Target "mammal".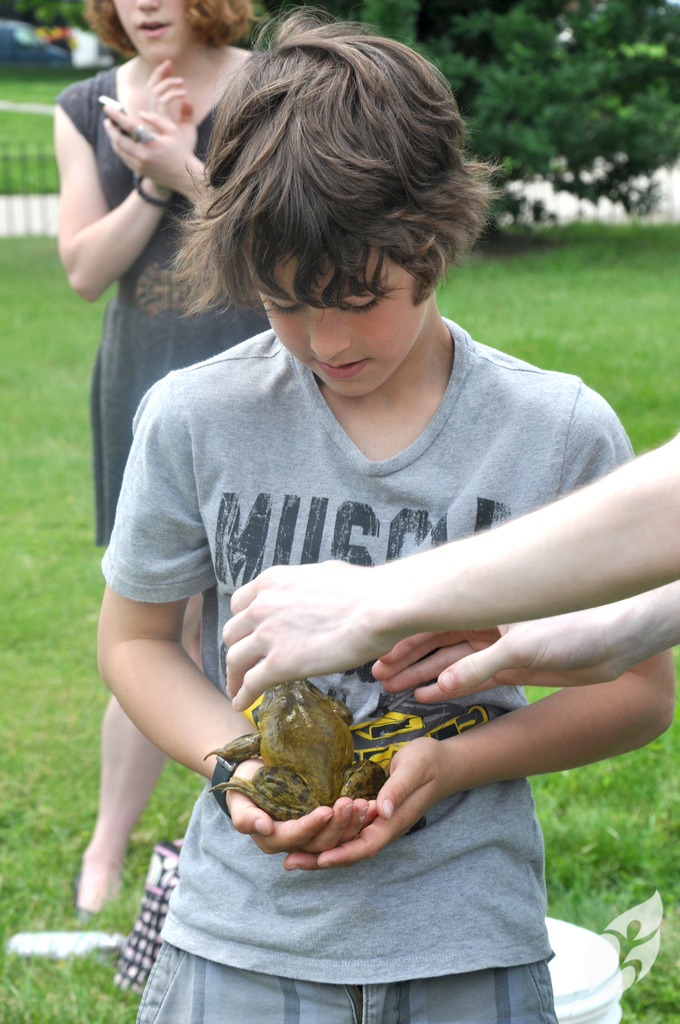
Target region: x1=98 y1=0 x2=679 y2=1023.
